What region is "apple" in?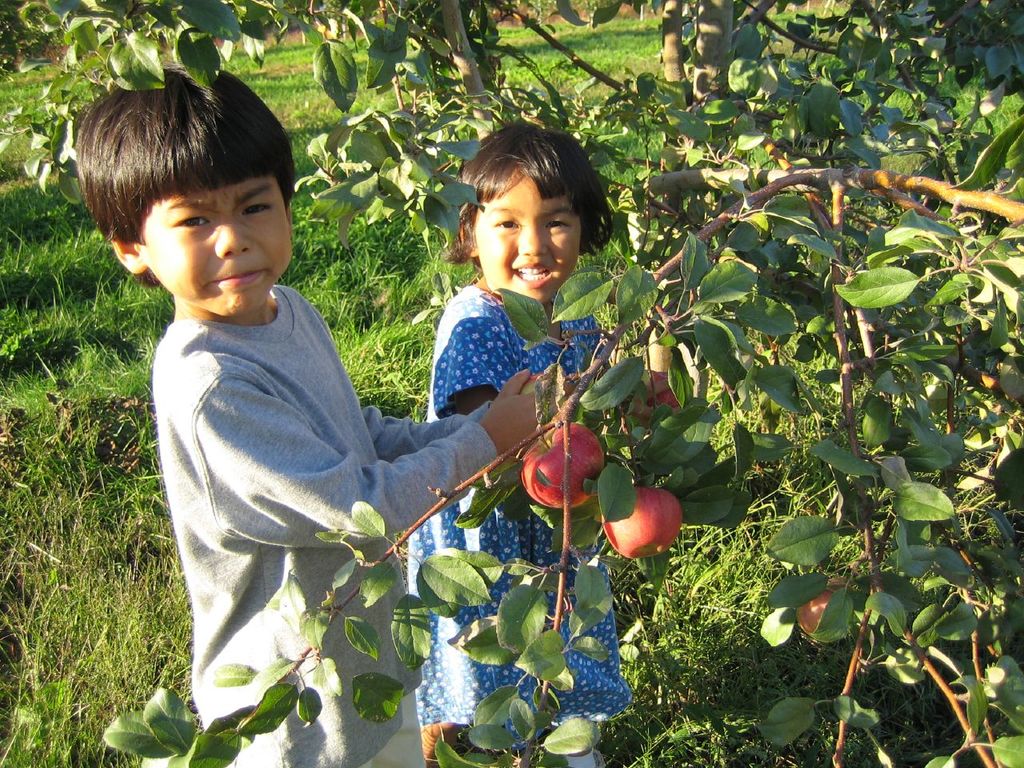
[602,481,682,563].
